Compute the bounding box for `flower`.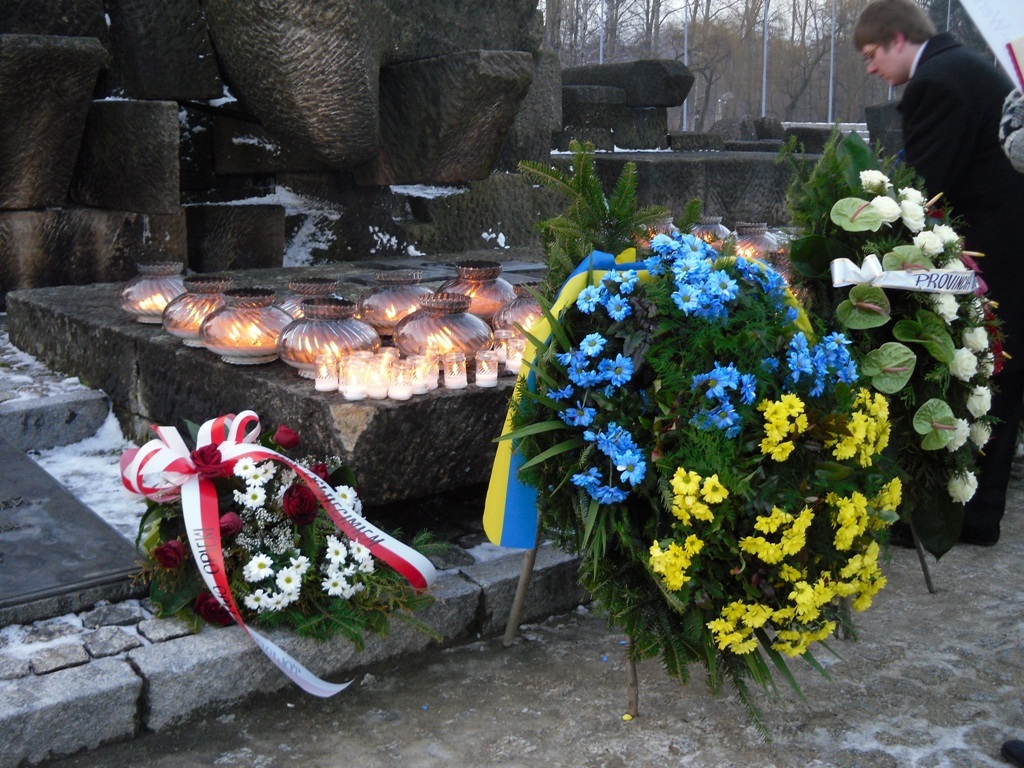
crop(633, 227, 795, 326).
